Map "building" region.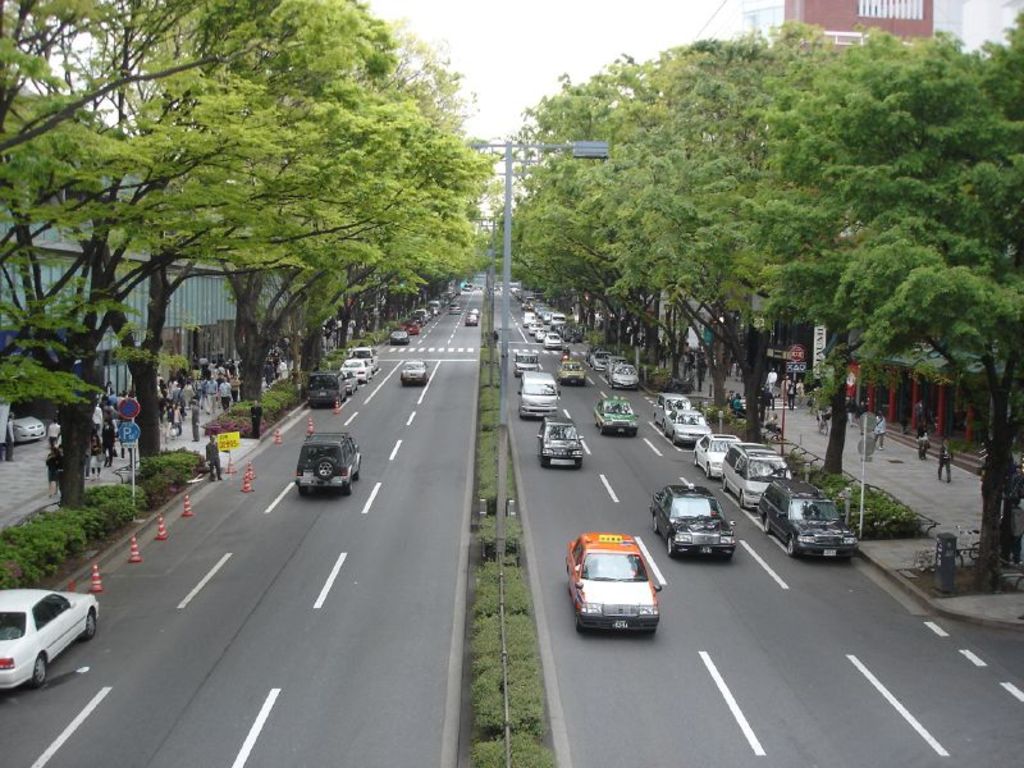
Mapped to {"x1": 650, "y1": 280, "x2": 769, "y2": 356}.
